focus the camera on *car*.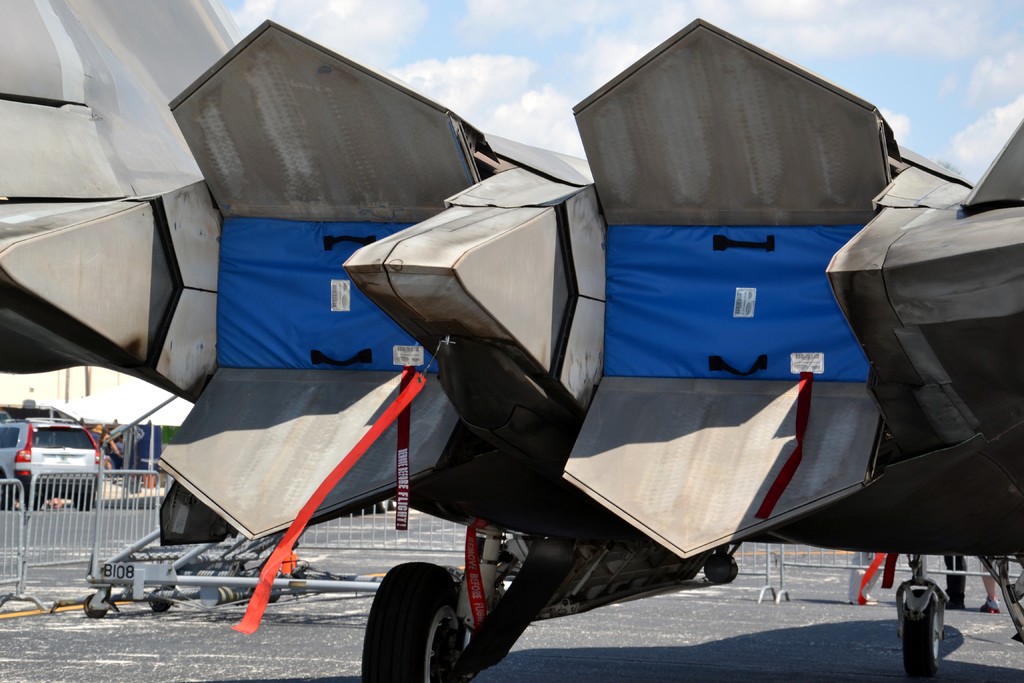
Focus region: (1, 421, 111, 507).
